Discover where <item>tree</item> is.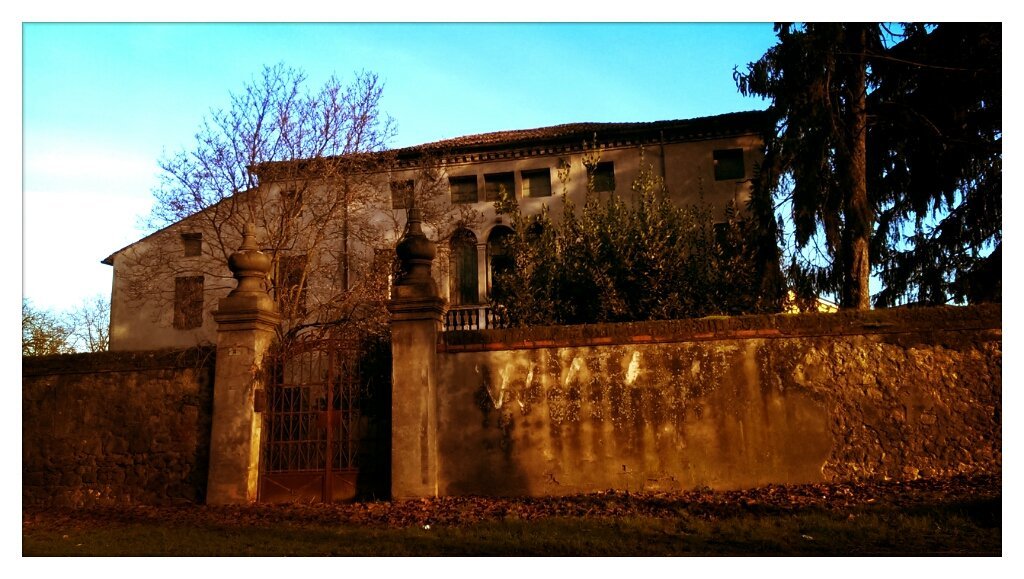
Discovered at {"left": 25, "top": 294, "right": 110, "bottom": 355}.
